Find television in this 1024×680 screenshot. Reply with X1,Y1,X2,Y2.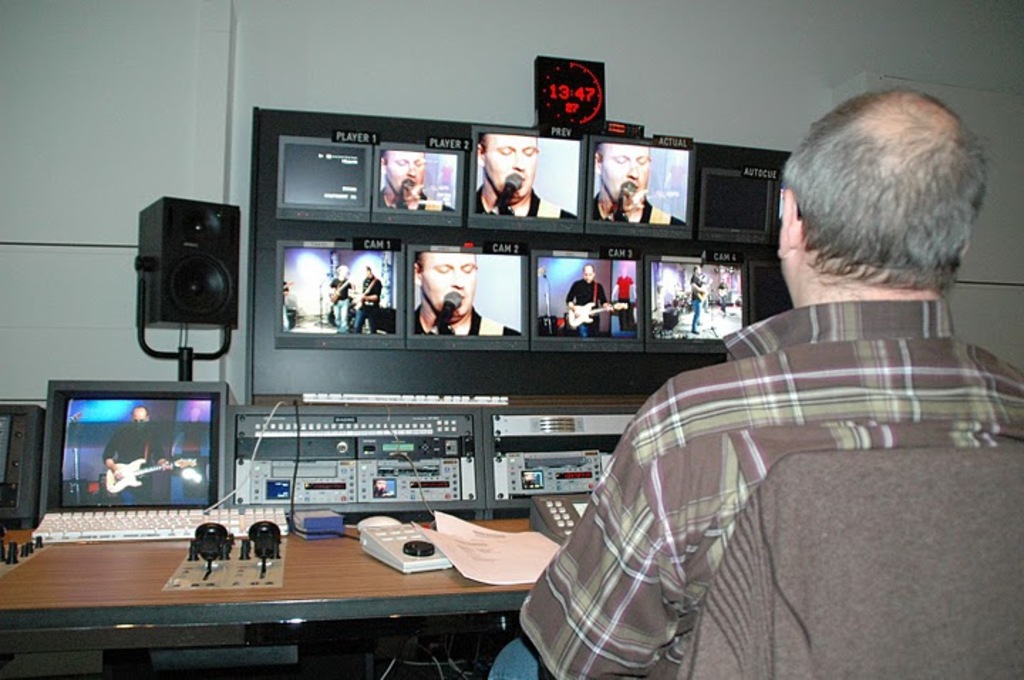
464,118,587,233.
